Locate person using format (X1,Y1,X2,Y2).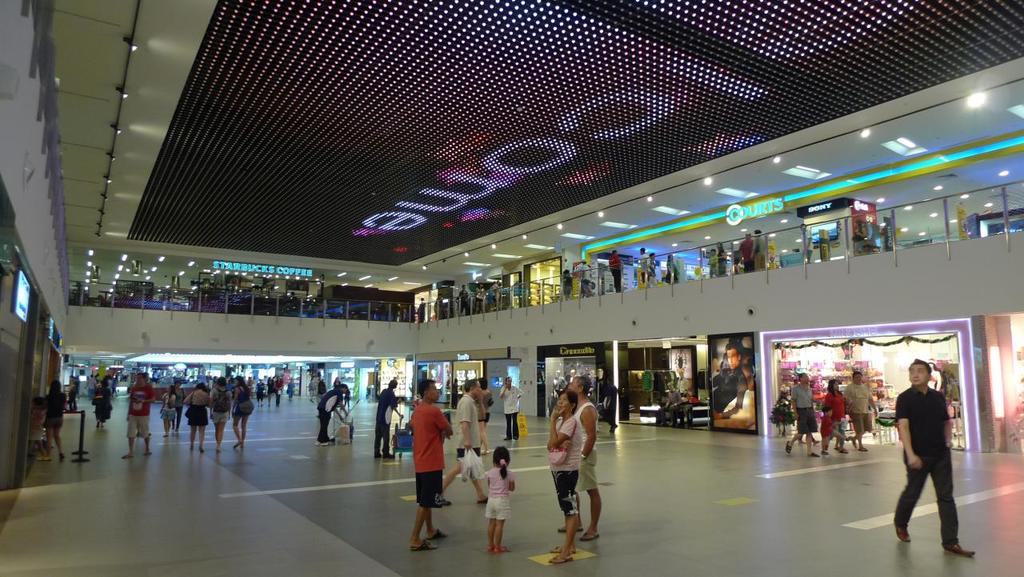
(841,365,877,448).
